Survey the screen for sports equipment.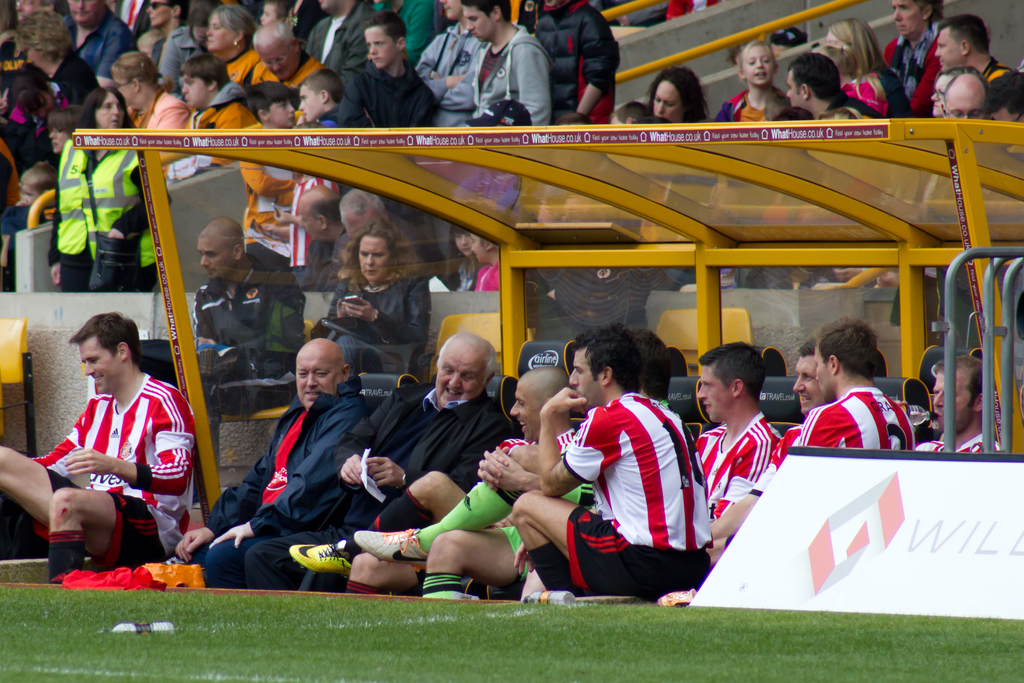
Survey found: 284/543/355/578.
